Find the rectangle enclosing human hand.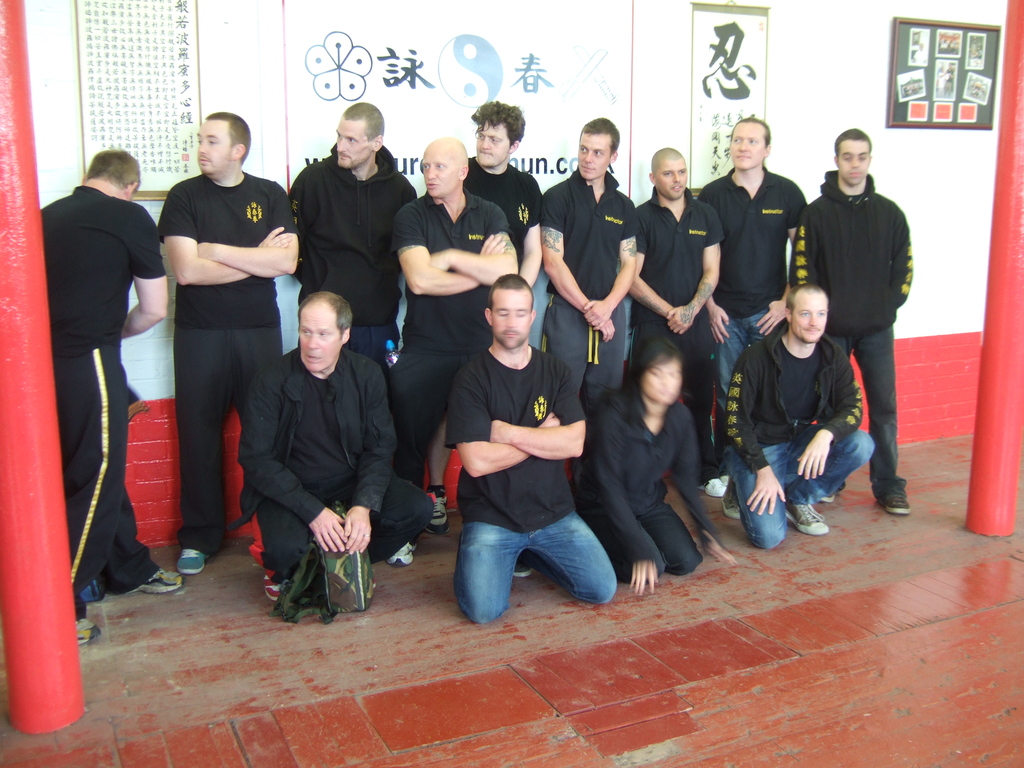
bbox=[538, 410, 561, 428].
